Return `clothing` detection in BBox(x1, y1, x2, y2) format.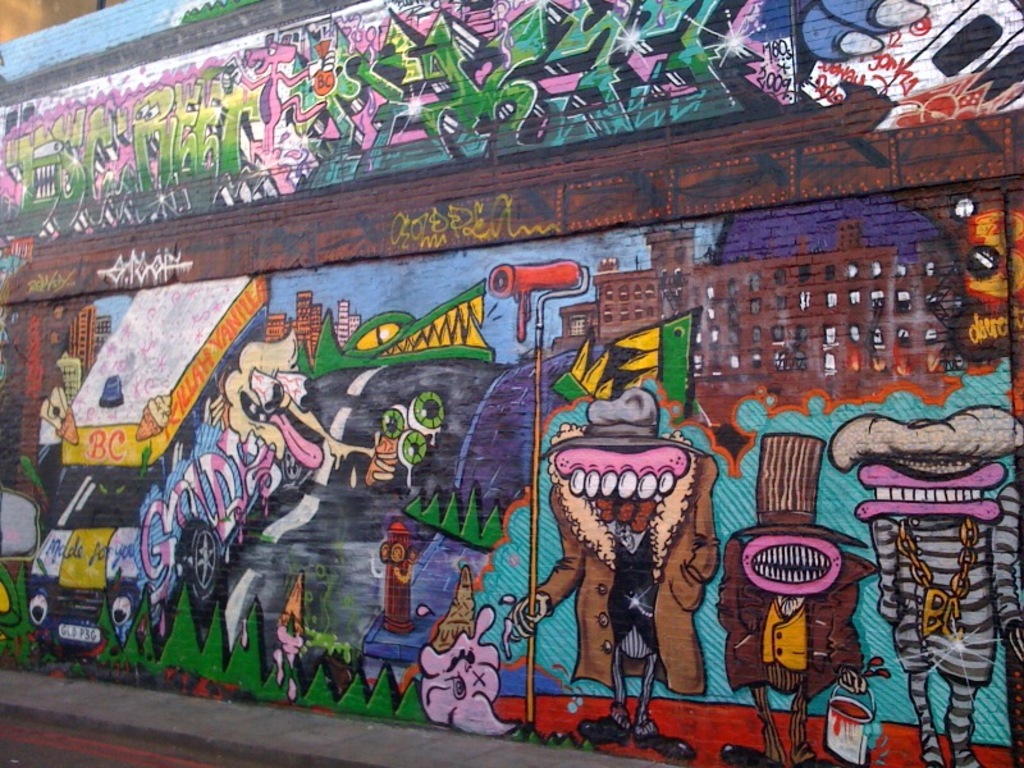
BBox(716, 539, 884, 705).
